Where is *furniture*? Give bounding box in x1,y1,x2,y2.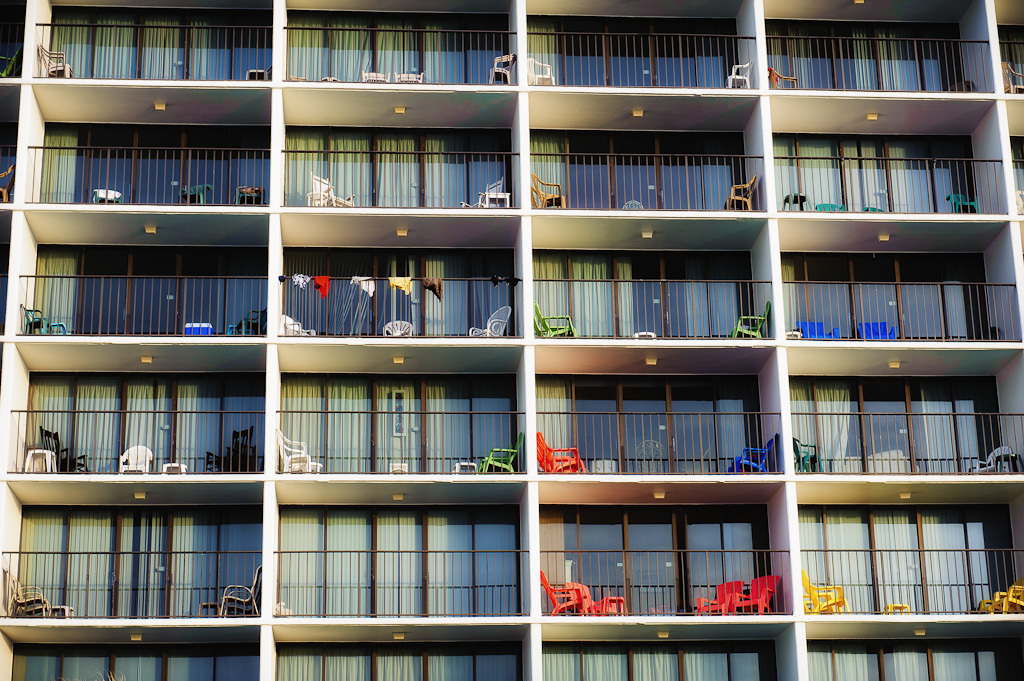
455,459,475,475.
